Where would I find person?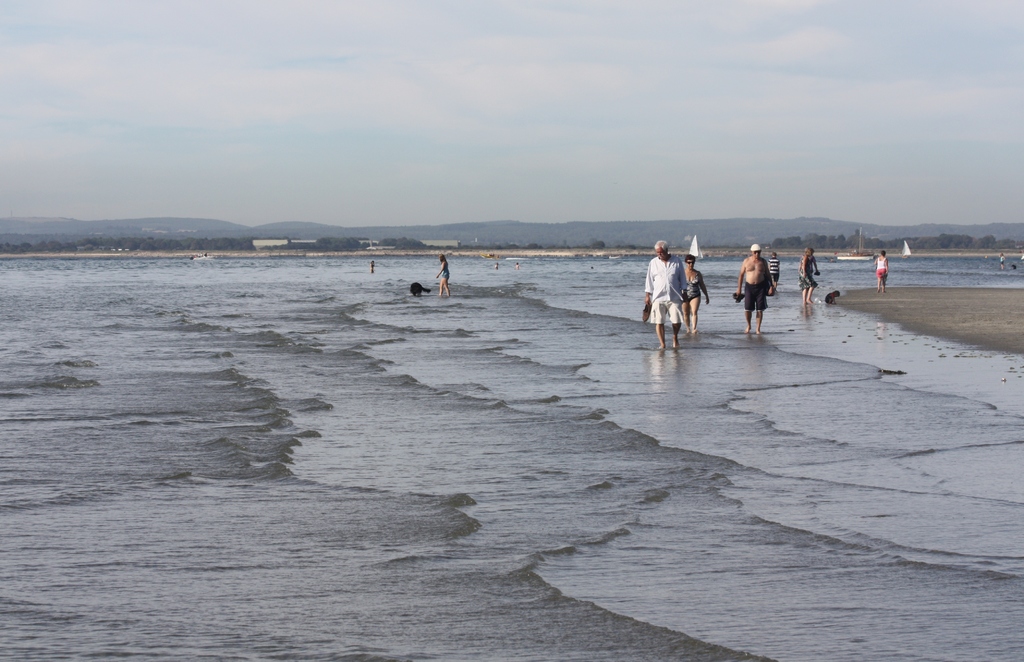
At (876, 250, 893, 292).
